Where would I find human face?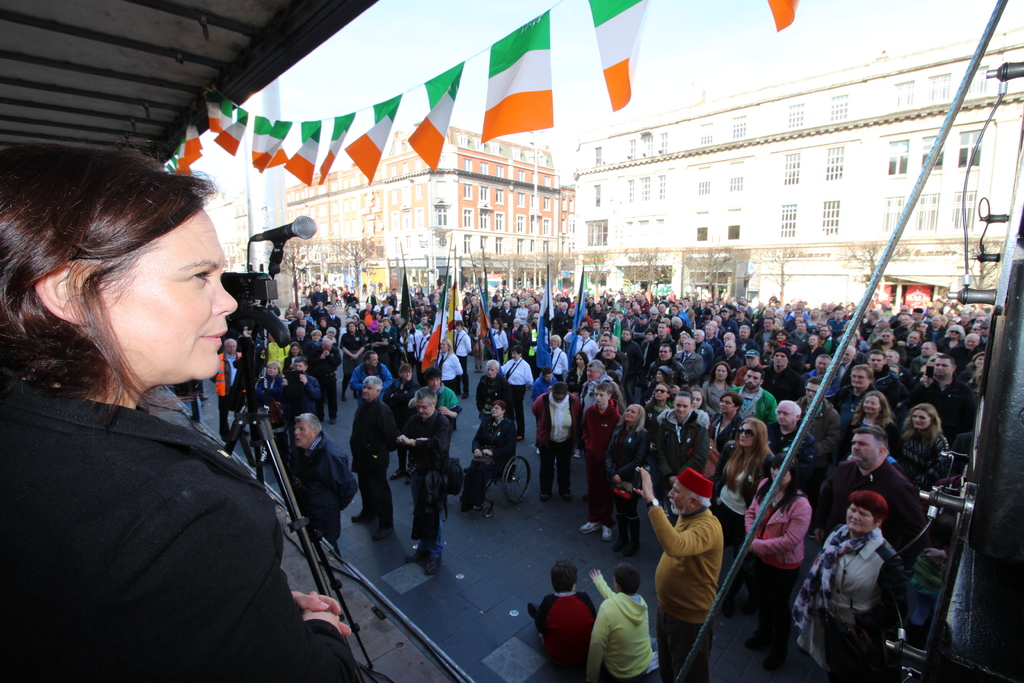
At region(668, 480, 689, 516).
